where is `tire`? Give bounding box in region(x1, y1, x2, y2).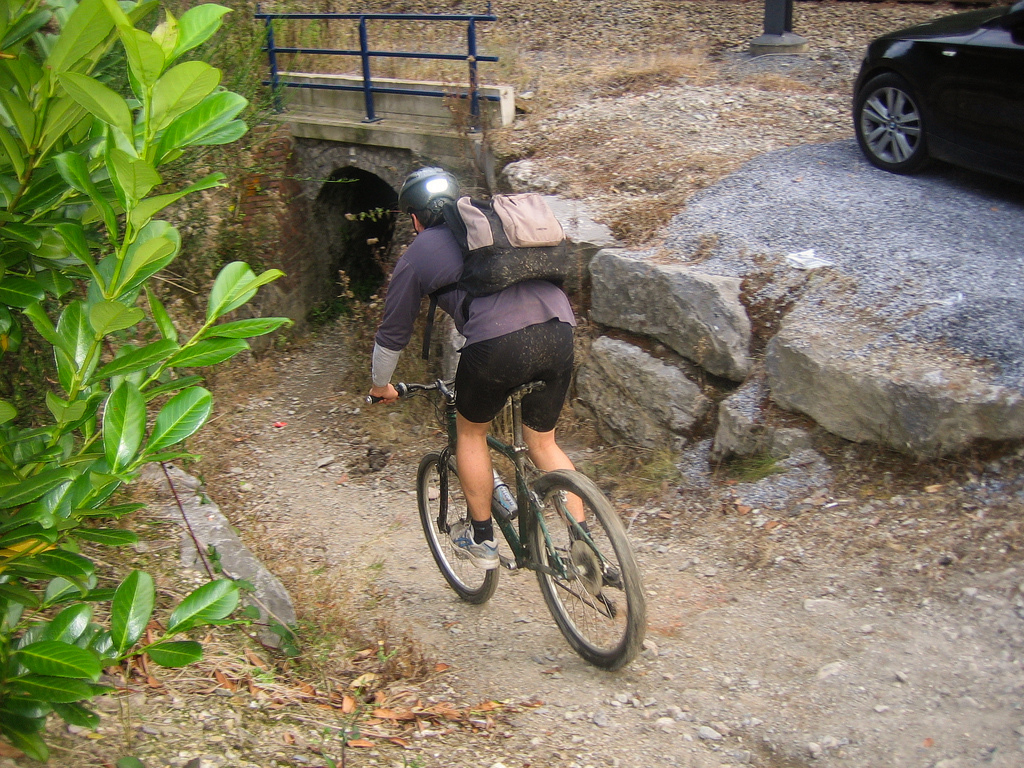
region(850, 69, 929, 174).
